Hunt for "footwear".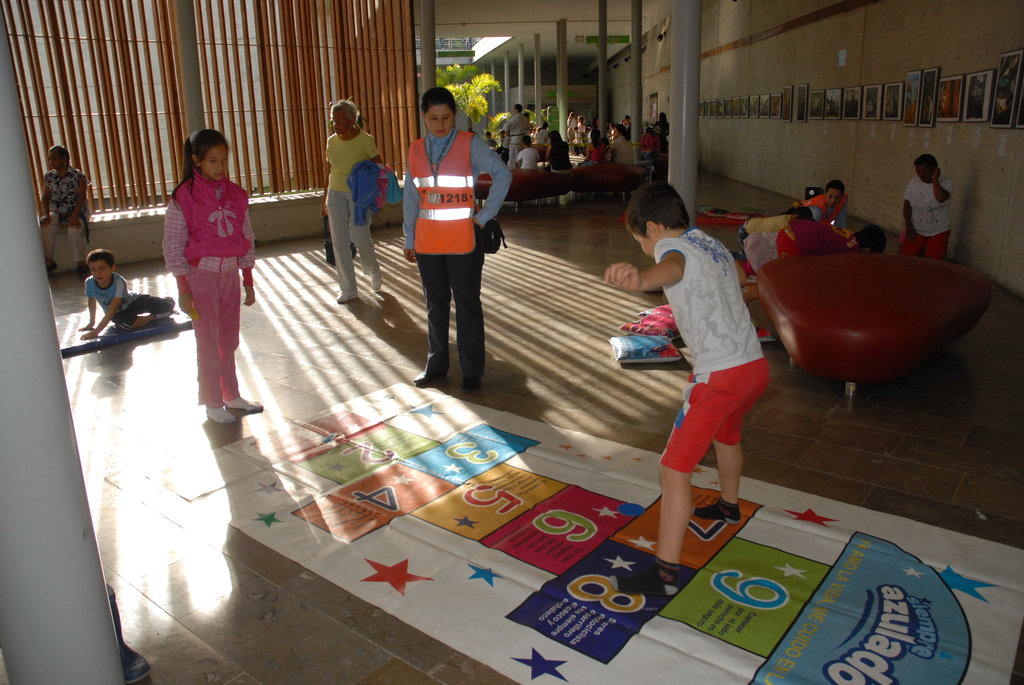
Hunted down at pyautogui.locateOnScreen(412, 371, 444, 384).
